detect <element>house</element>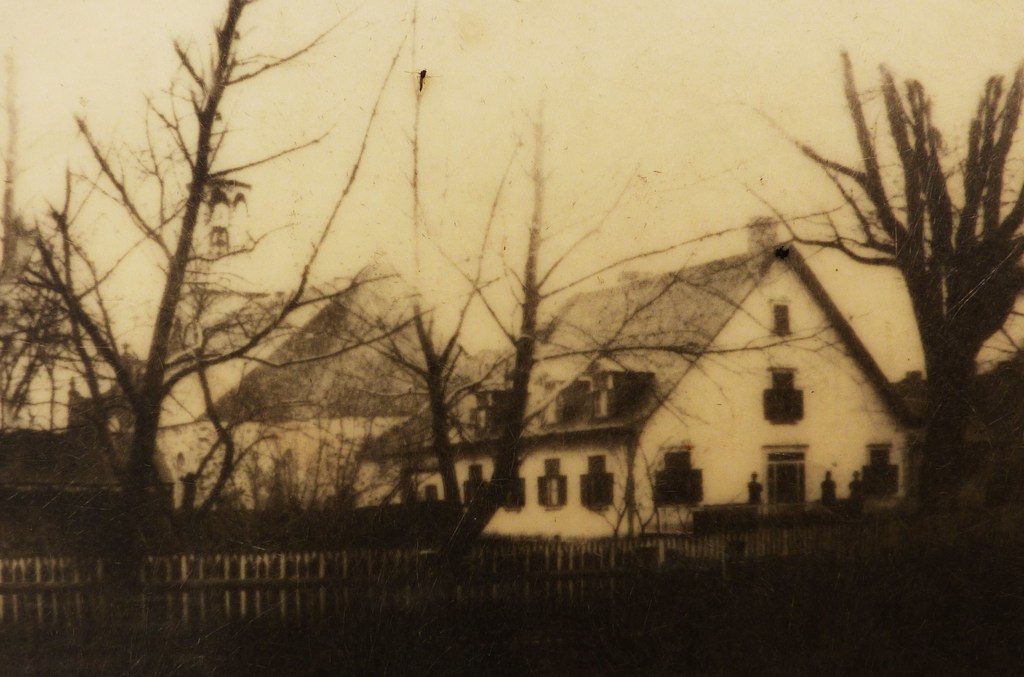
BBox(356, 234, 938, 537)
